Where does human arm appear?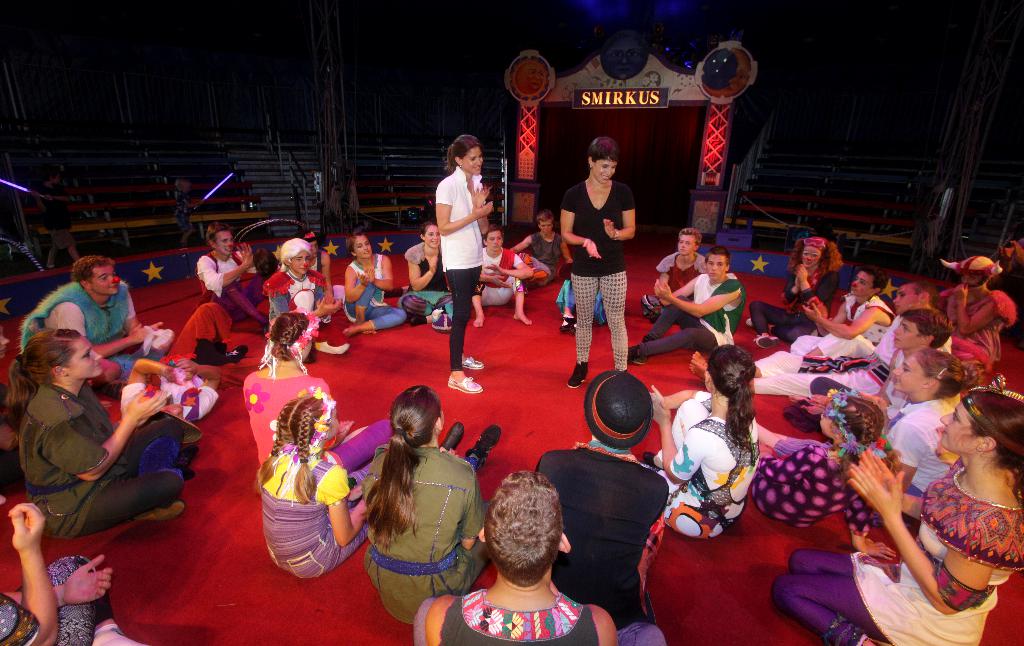
Appears at detection(426, 593, 460, 645).
